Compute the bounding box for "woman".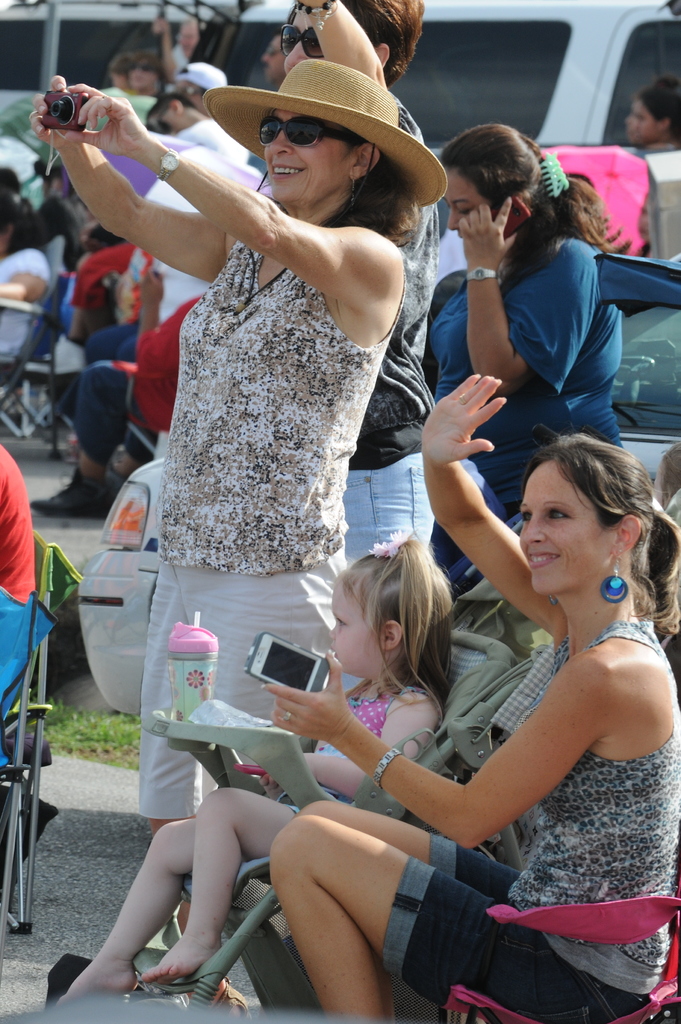
select_region(415, 118, 623, 529).
